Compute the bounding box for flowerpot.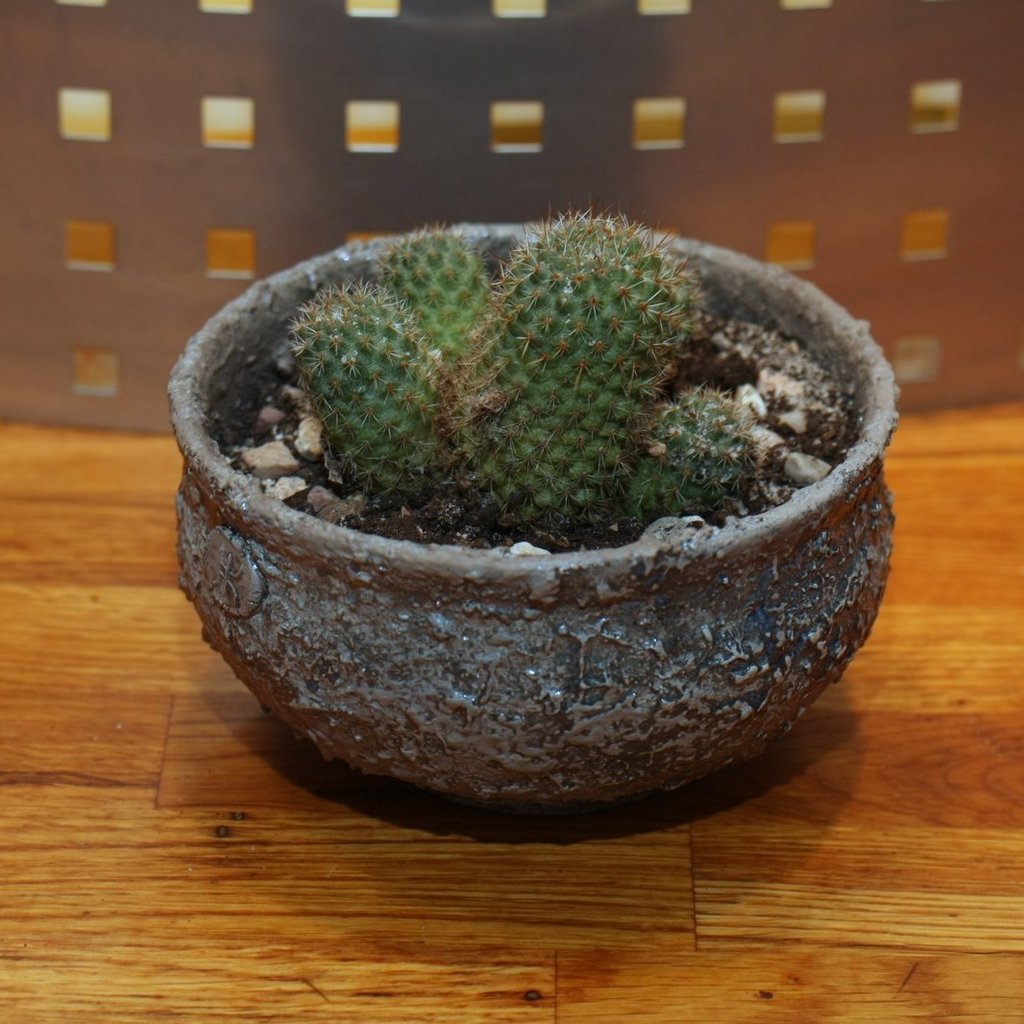
(167,220,903,810).
